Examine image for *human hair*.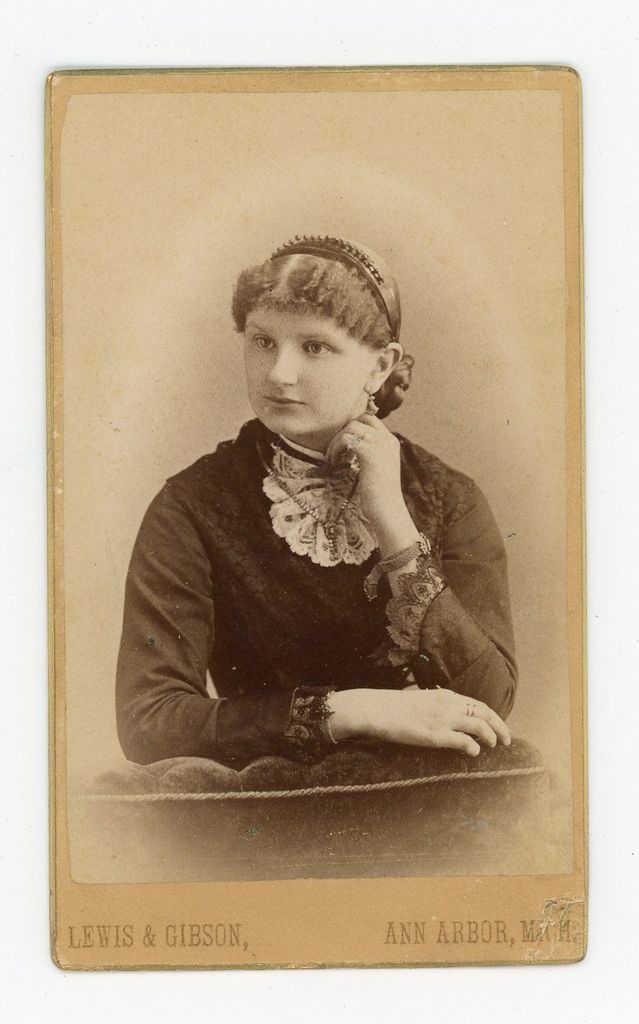
Examination result: 232 248 405 434.
